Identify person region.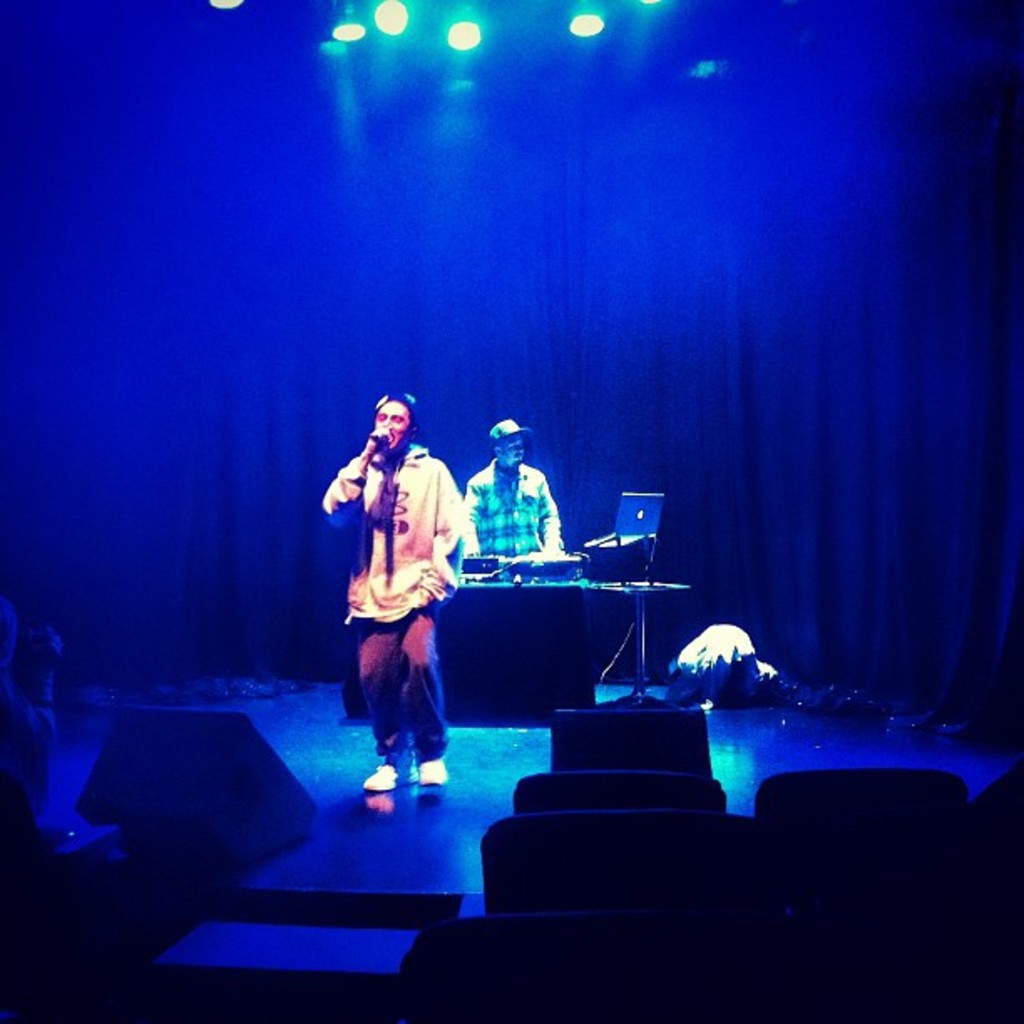
Region: bbox(325, 388, 470, 813).
